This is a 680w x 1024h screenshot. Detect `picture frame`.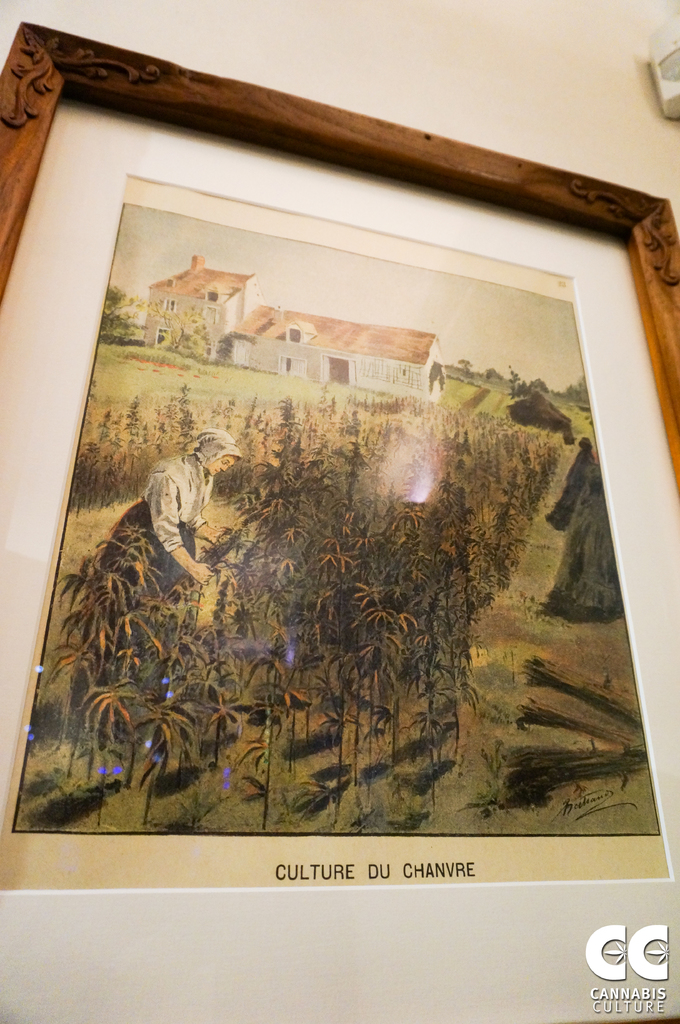
x1=0, y1=22, x2=679, y2=1023.
